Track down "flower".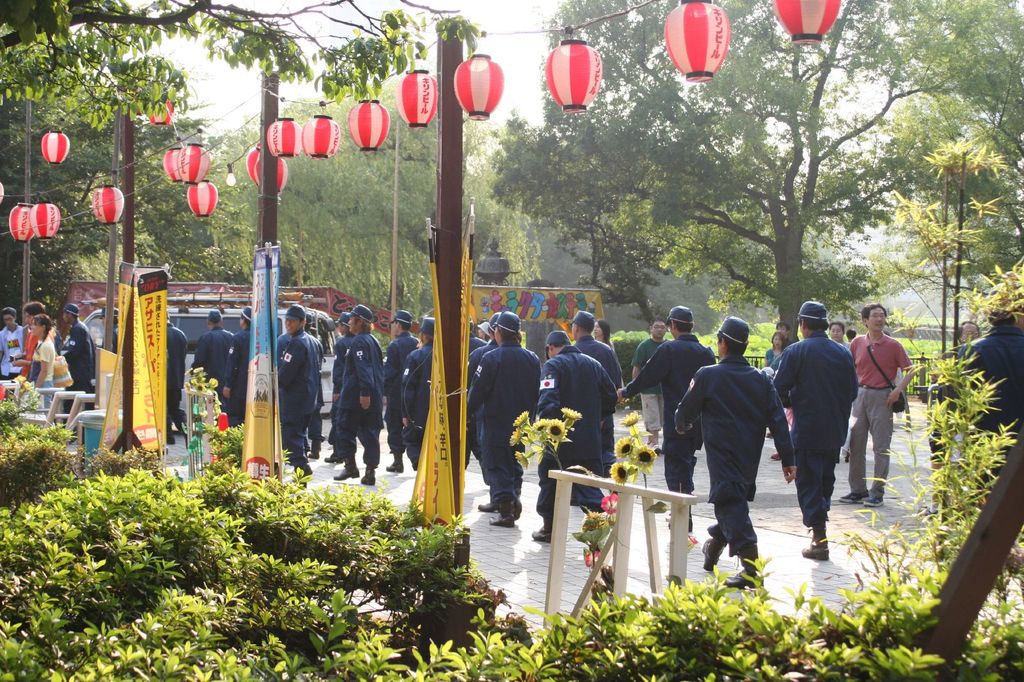
Tracked to left=620, top=410, right=640, bottom=430.
